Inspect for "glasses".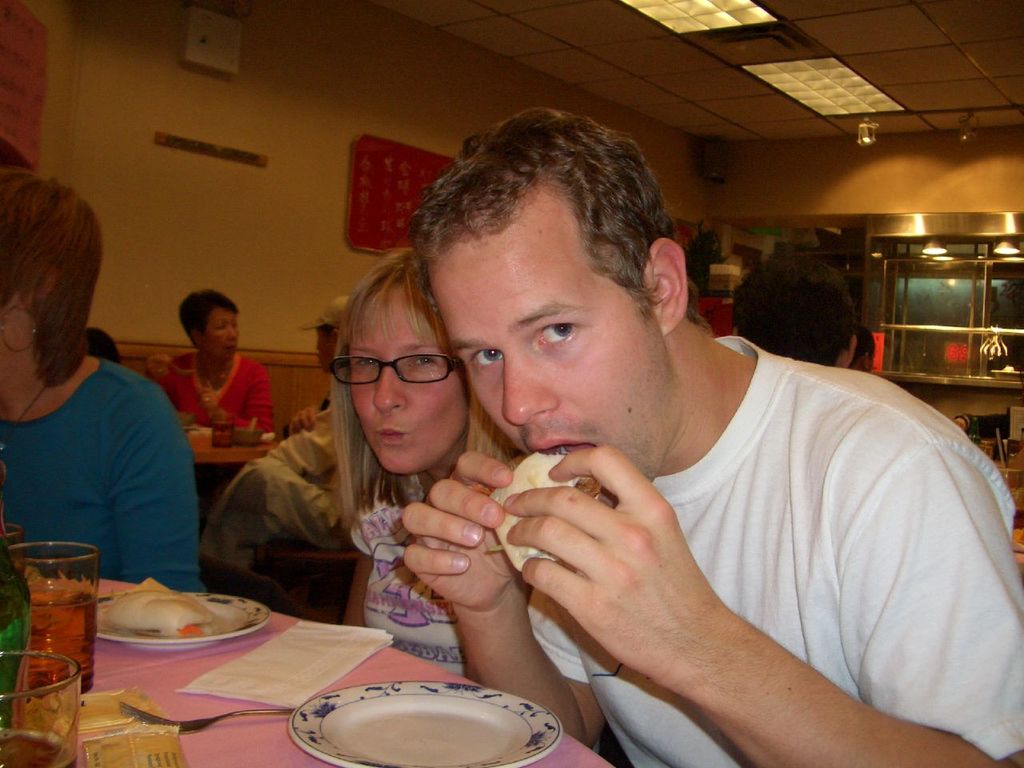
Inspection: (328, 347, 458, 402).
